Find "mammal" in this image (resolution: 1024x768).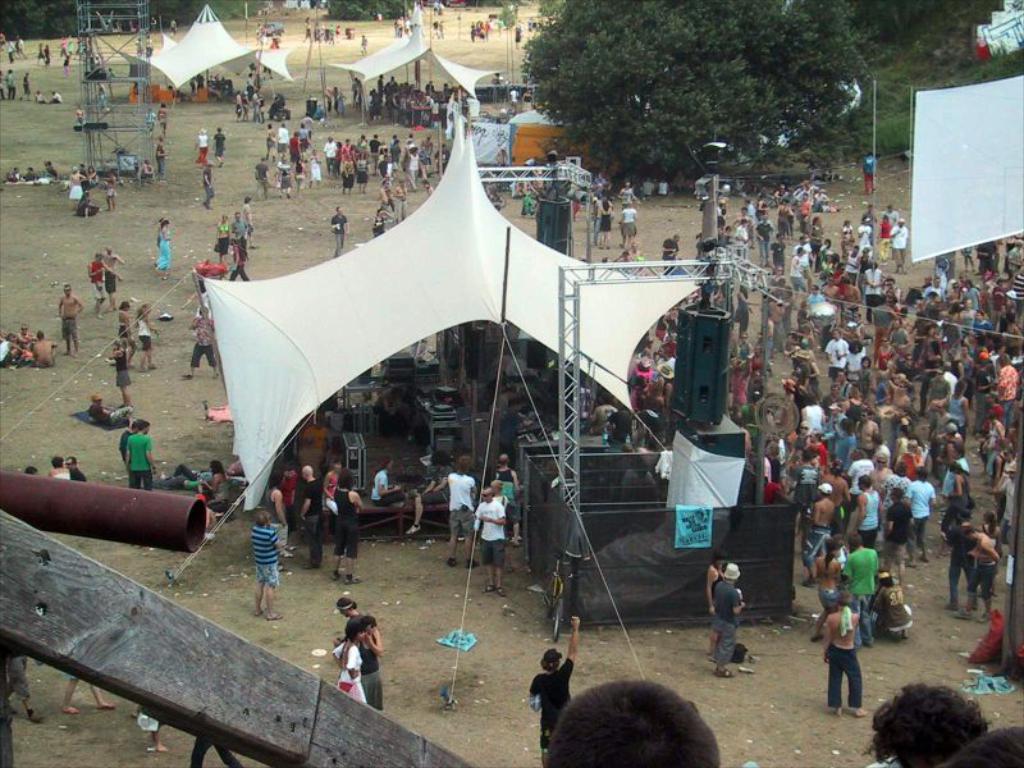
(863, 680, 986, 767).
